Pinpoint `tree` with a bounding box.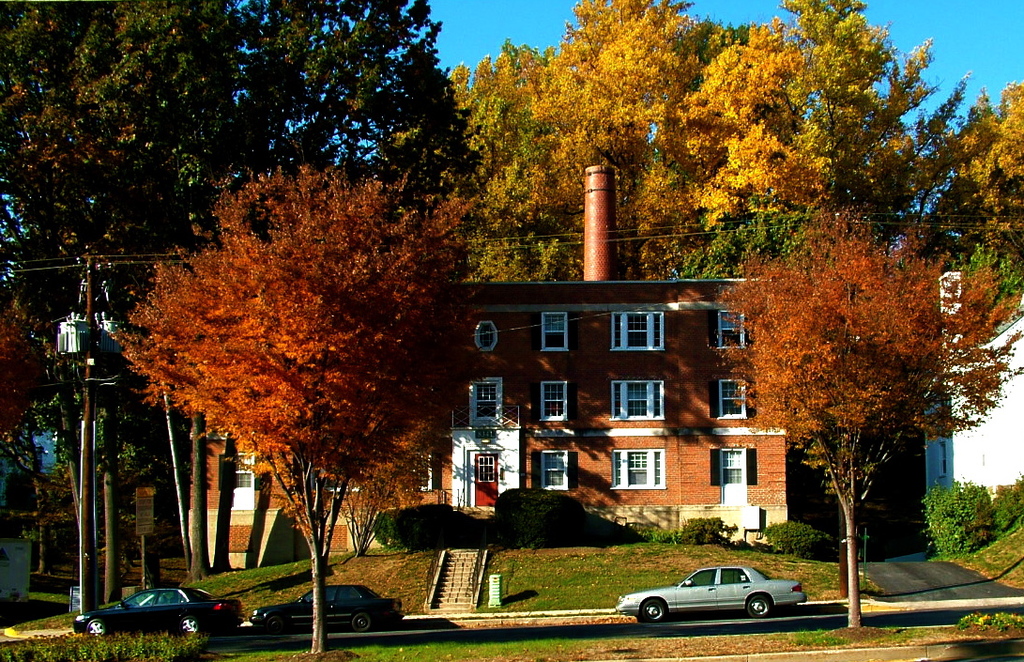
(708, 210, 1023, 627).
